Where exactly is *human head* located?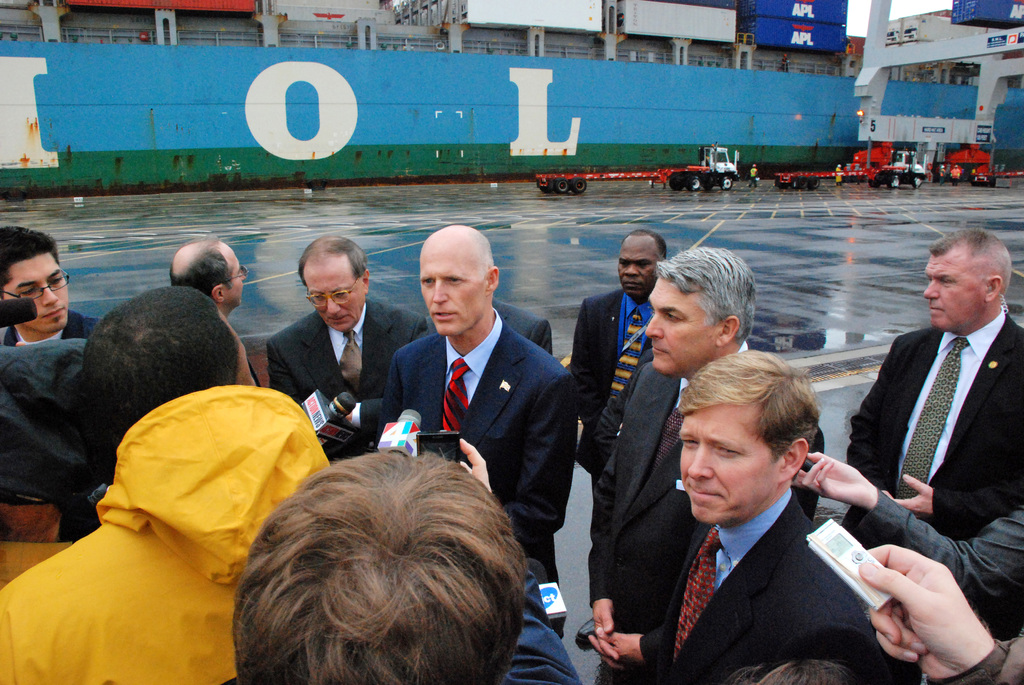
Its bounding box is {"left": 681, "top": 364, "right": 831, "bottom": 528}.
